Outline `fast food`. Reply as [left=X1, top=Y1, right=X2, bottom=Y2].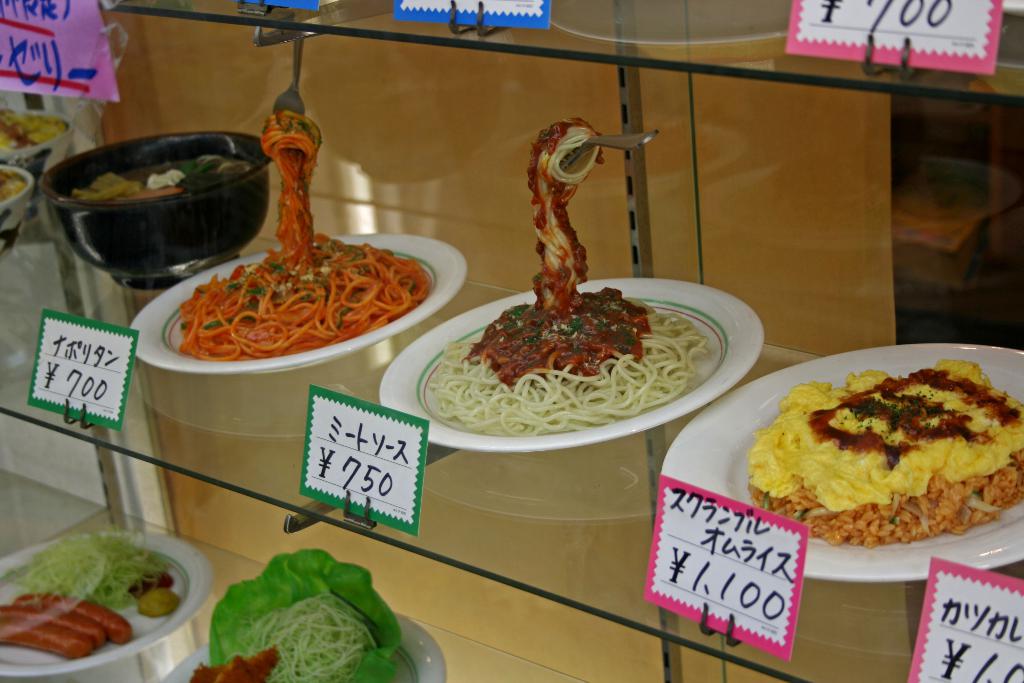
[left=746, top=361, right=998, bottom=544].
